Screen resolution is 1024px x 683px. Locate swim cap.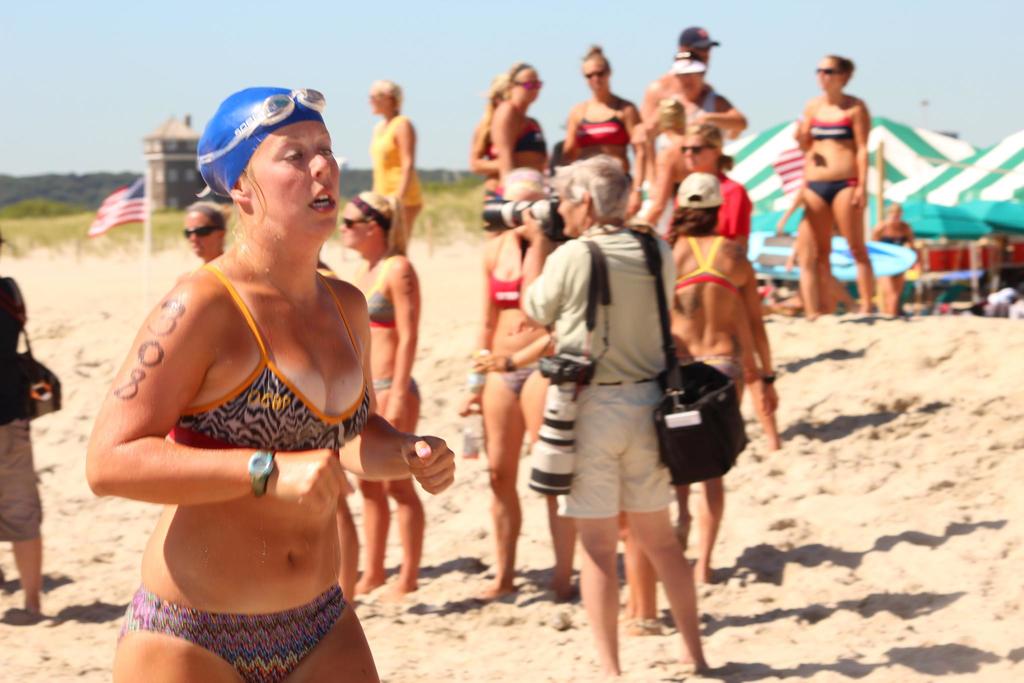
(x1=198, y1=84, x2=327, y2=197).
